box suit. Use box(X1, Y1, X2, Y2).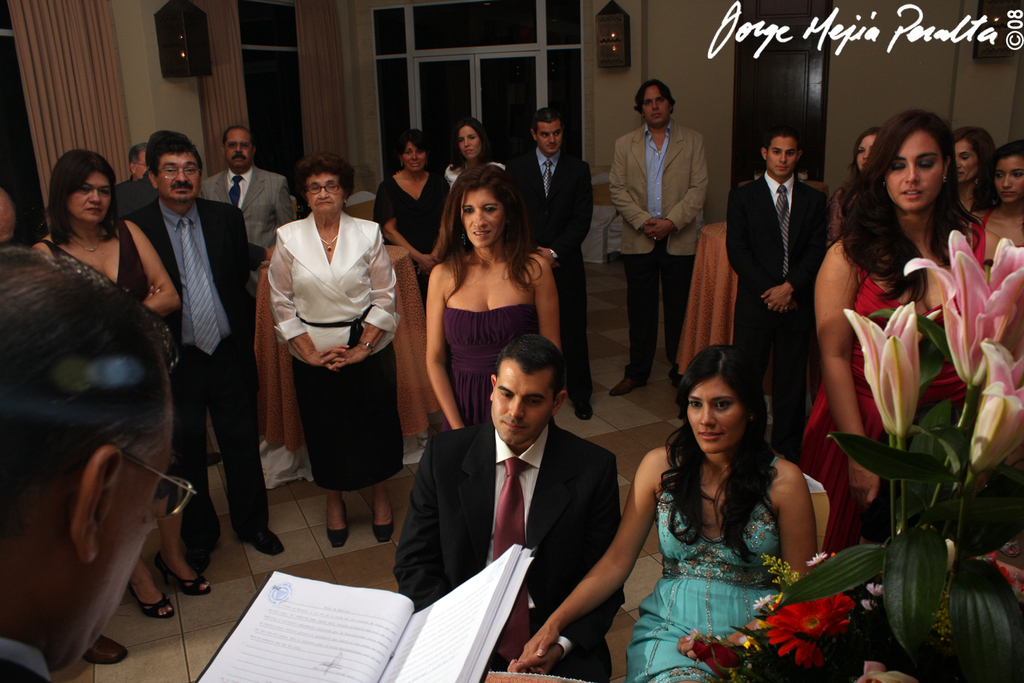
box(201, 163, 294, 299).
